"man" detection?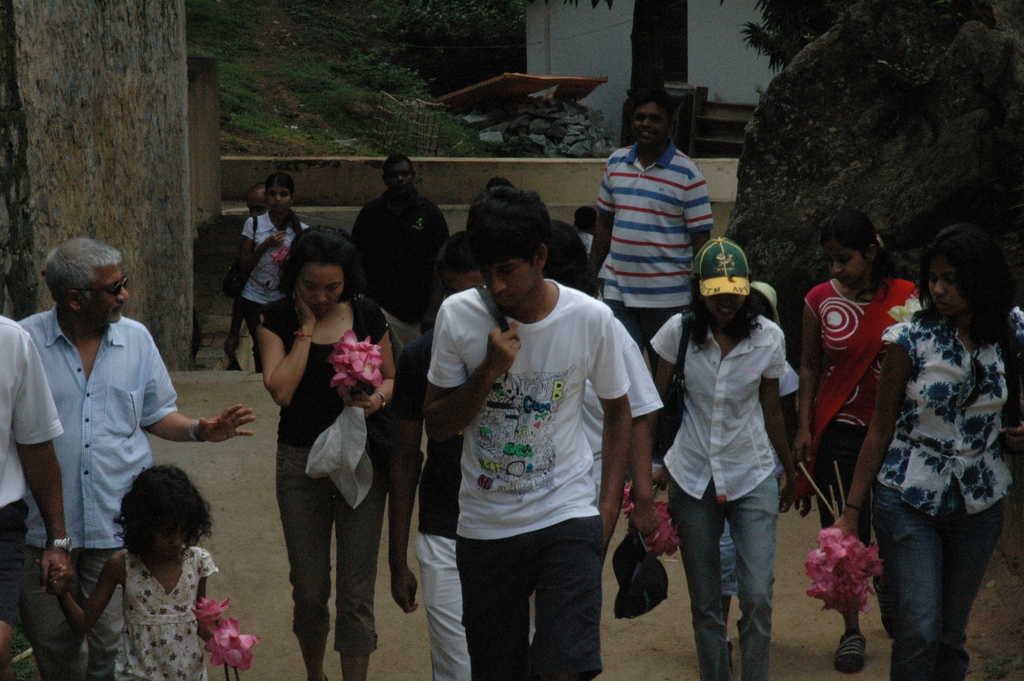
bbox(0, 251, 68, 680)
